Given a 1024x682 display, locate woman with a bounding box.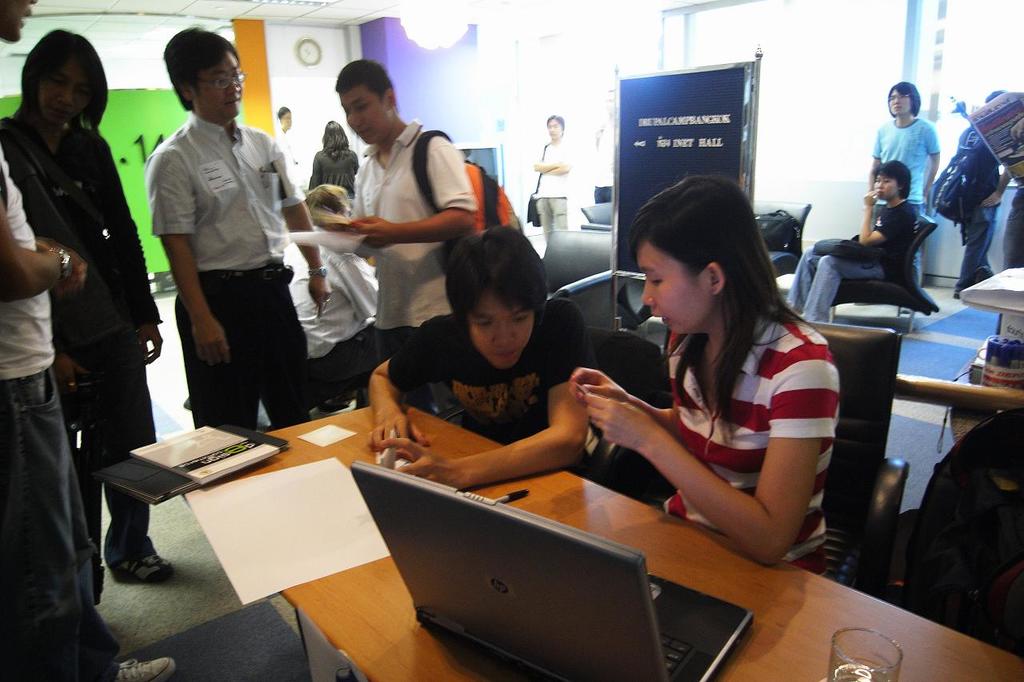
Located: l=308, t=116, r=361, b=198.
